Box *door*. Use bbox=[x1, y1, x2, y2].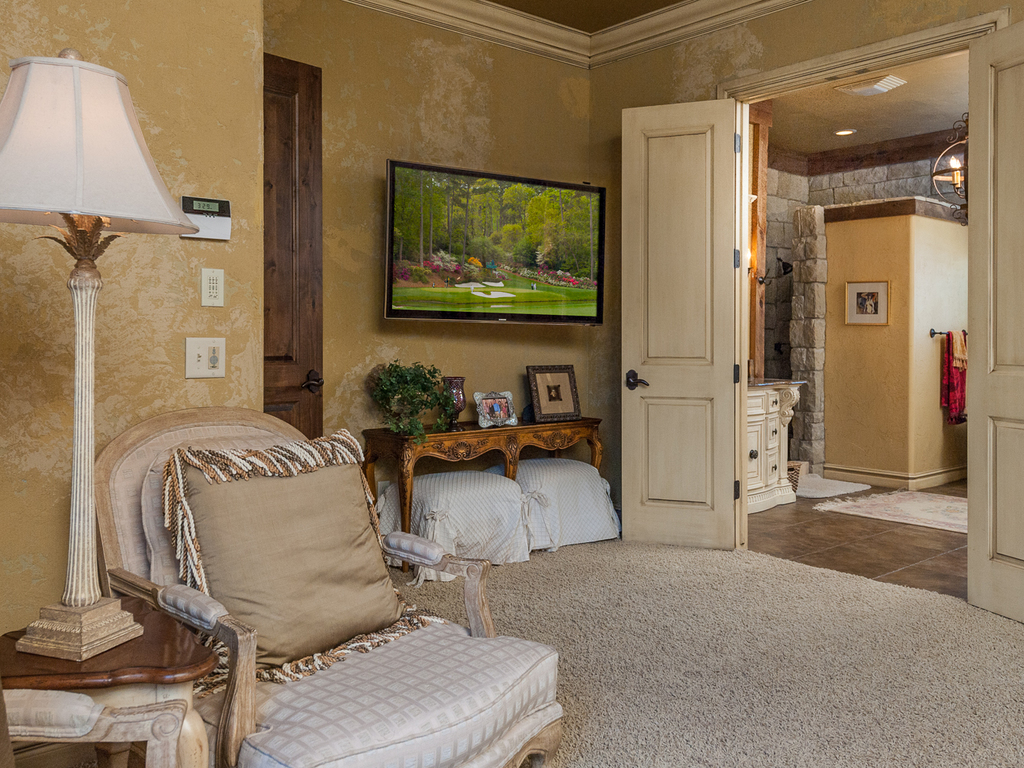
bbox=[964, 16, 1023, 624].
